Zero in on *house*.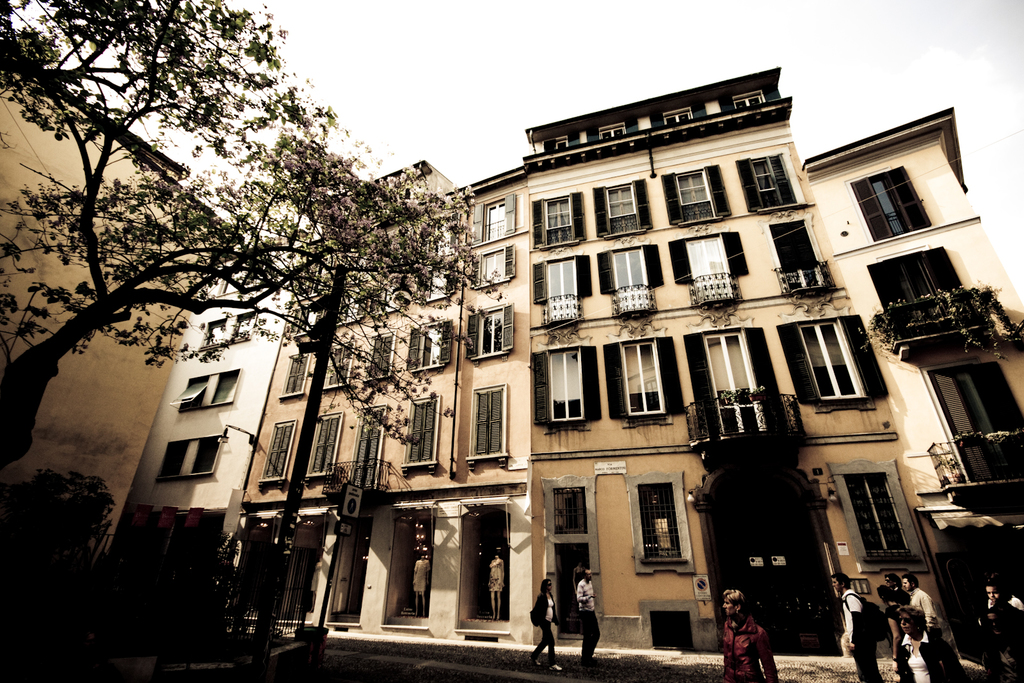
Zeroed in: select_region(803, 111, 1023, 661).
